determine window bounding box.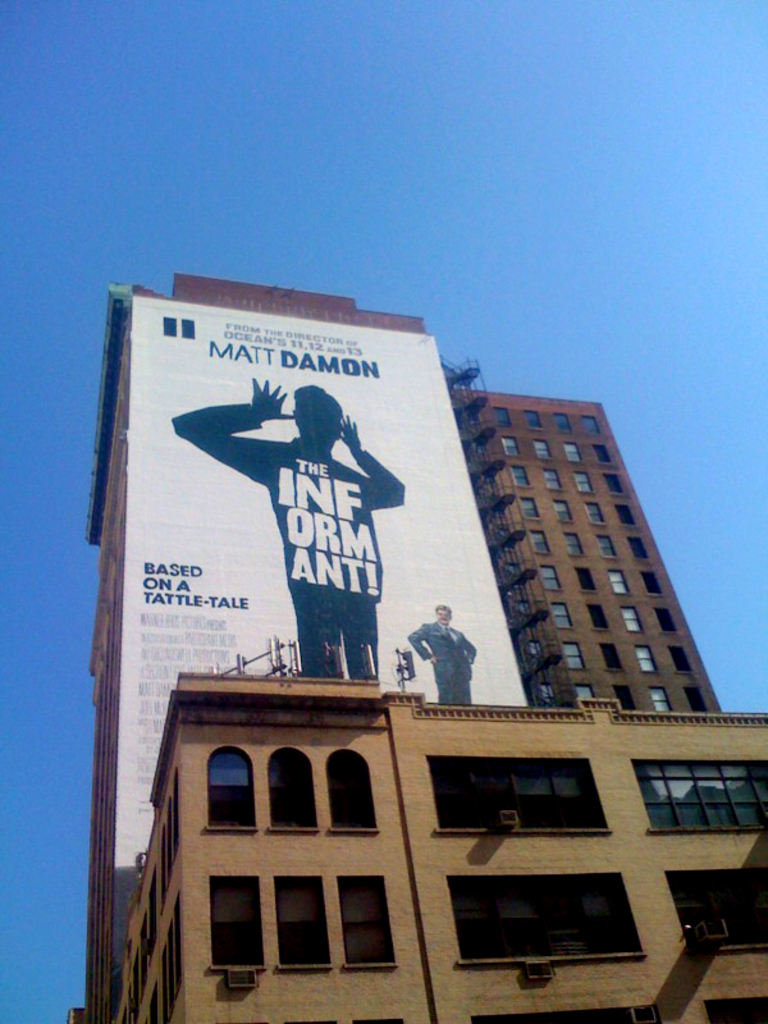
Determined: bbox=[206, 742, 259, 837].
